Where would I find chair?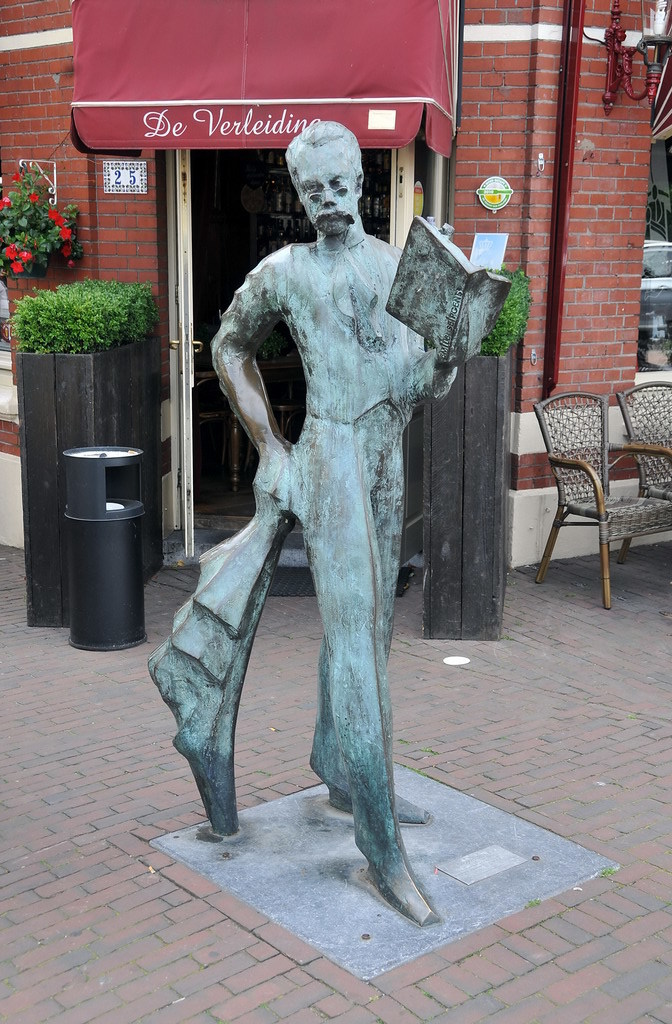
At <bbox>611, 374, 671, 555</bbox>.
